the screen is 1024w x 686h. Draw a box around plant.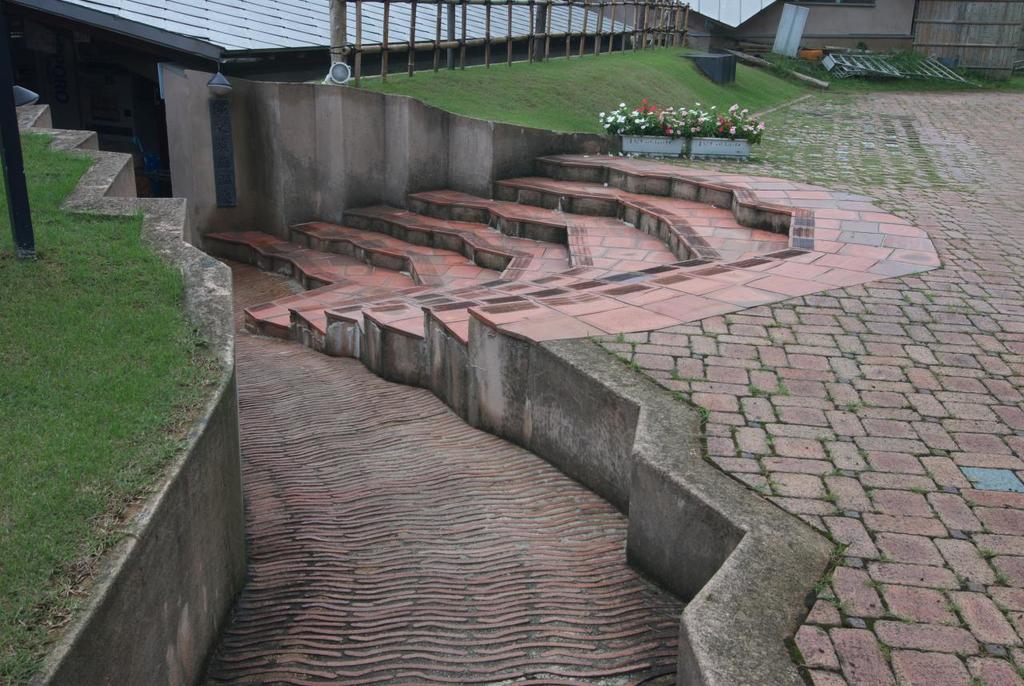
bbox=(852, 365, 868, 381).
